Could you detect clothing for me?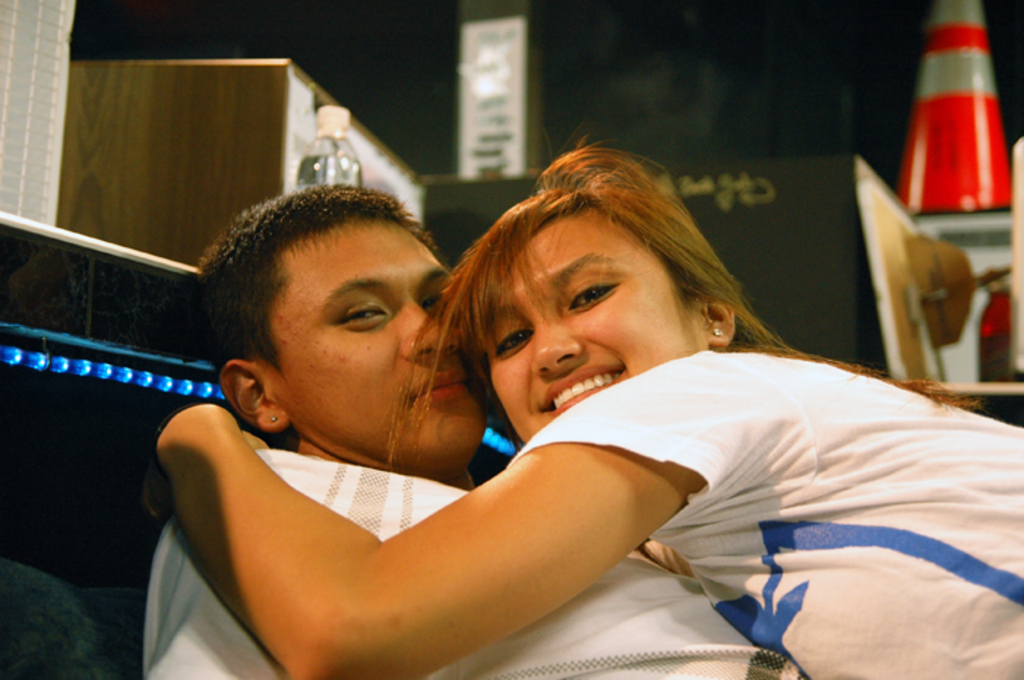
Detection result: [left=515, top=325, right=1023, bottom=679].
